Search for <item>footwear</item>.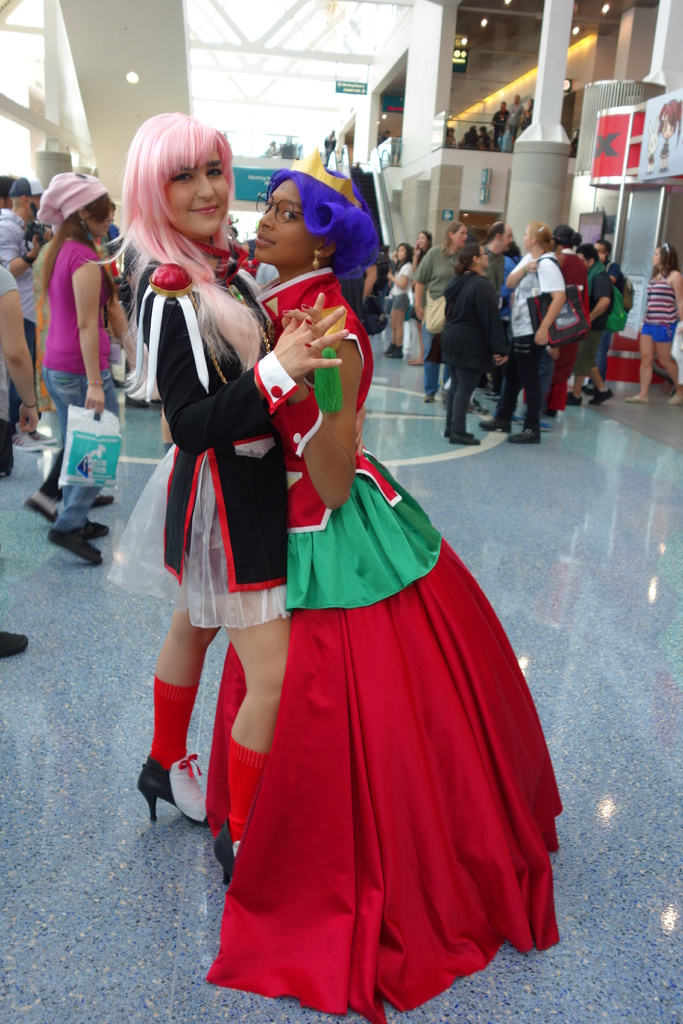
Found at <region>92, 492, 120, 509</region>.
